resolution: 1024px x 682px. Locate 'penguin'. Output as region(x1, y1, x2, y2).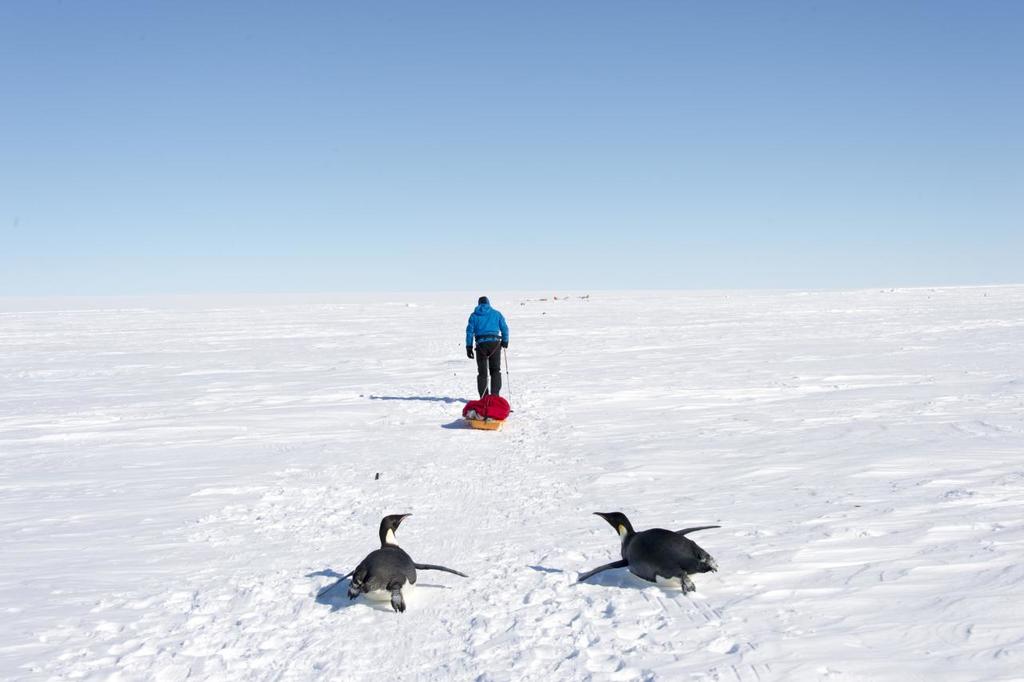
region(594, 514, 721, 591).
